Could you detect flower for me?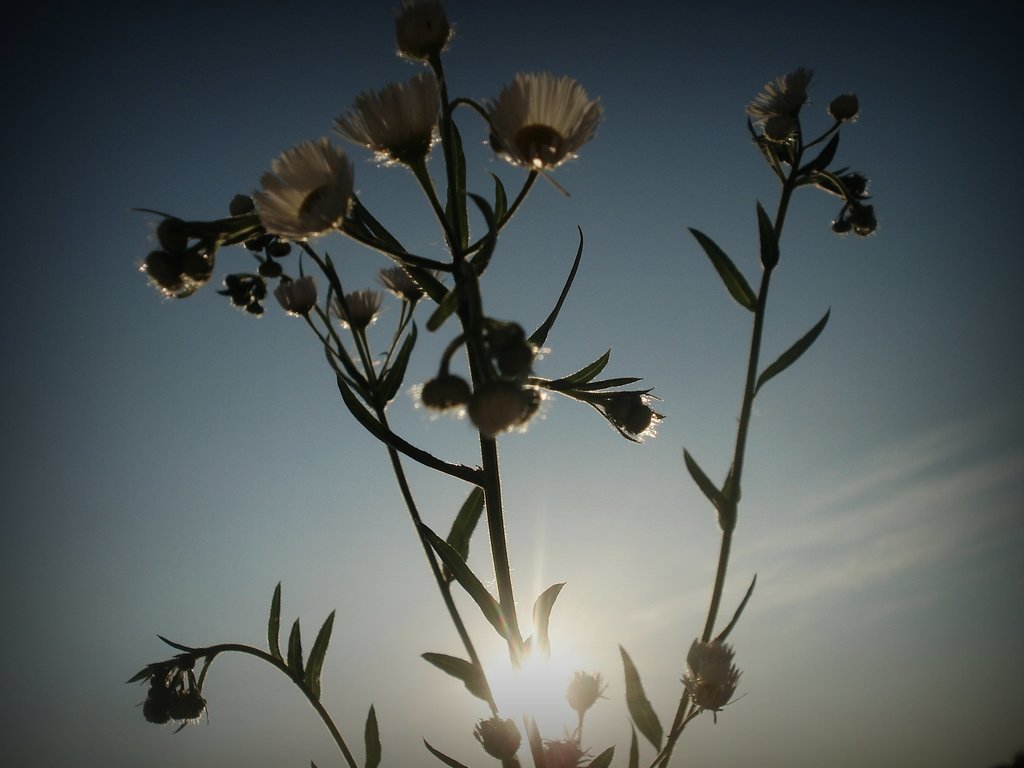
Detection result: locate(474, 373, 506, 441).
